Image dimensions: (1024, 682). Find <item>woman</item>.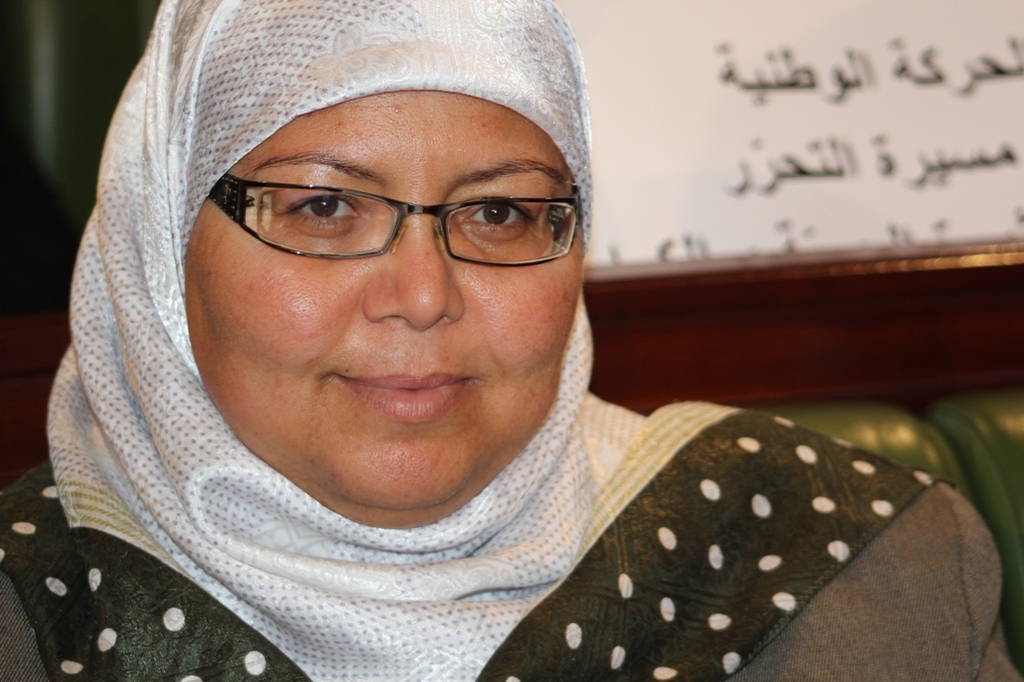
<bbox>0, 25, 903, 681</bbox>.
